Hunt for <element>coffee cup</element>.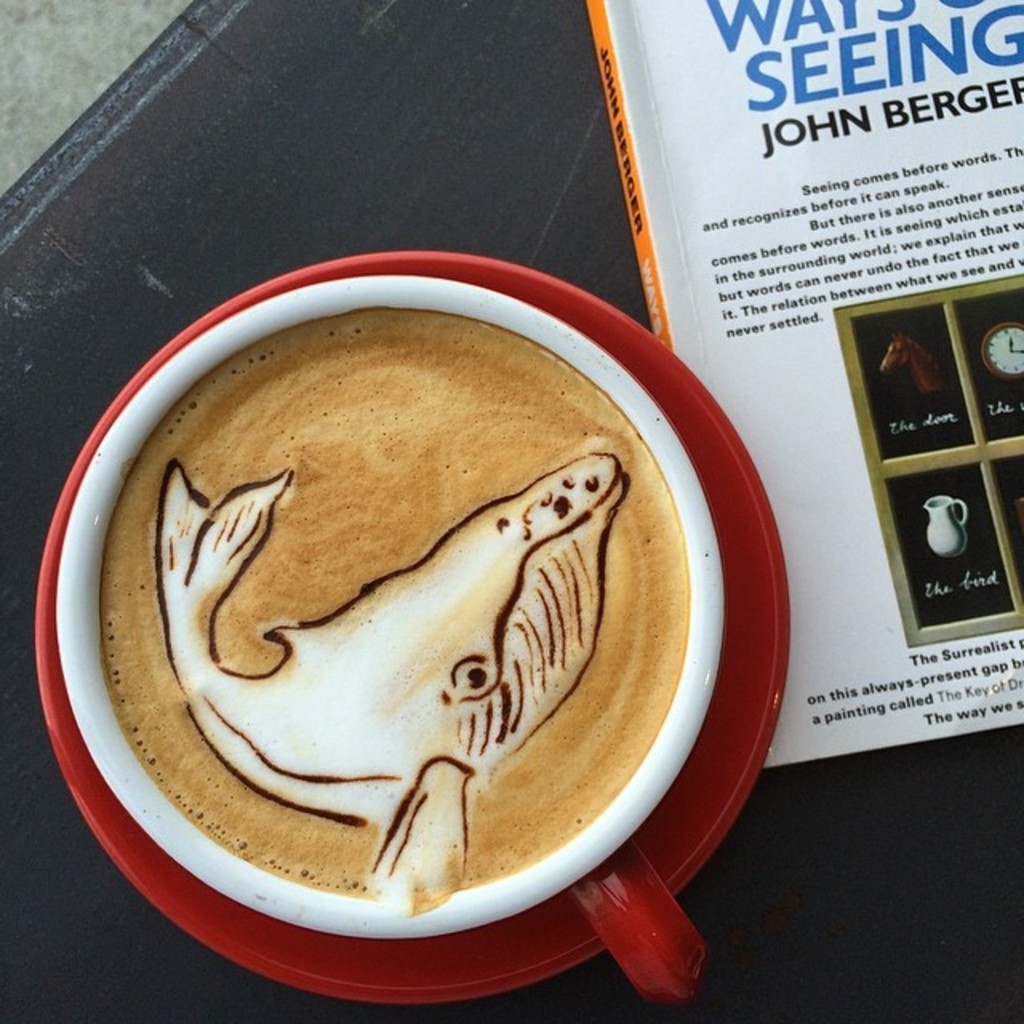
Hunted down at 53 272 728 941.
